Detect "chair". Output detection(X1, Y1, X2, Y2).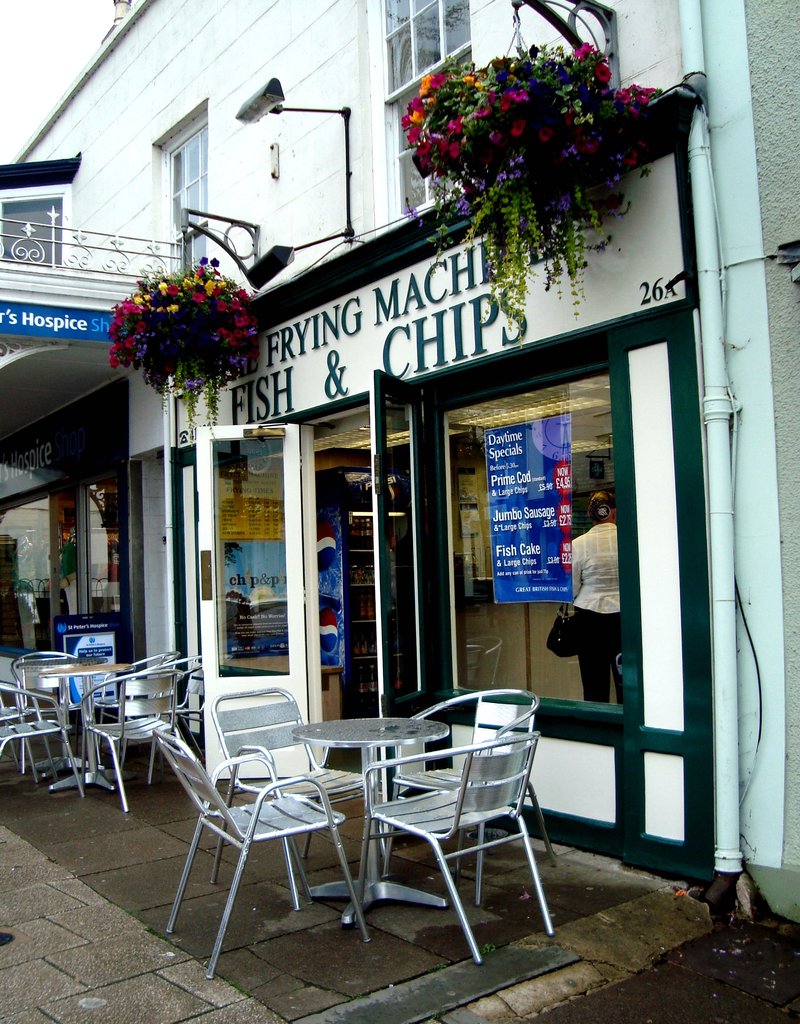
detection(85, 654, 200, 823).
